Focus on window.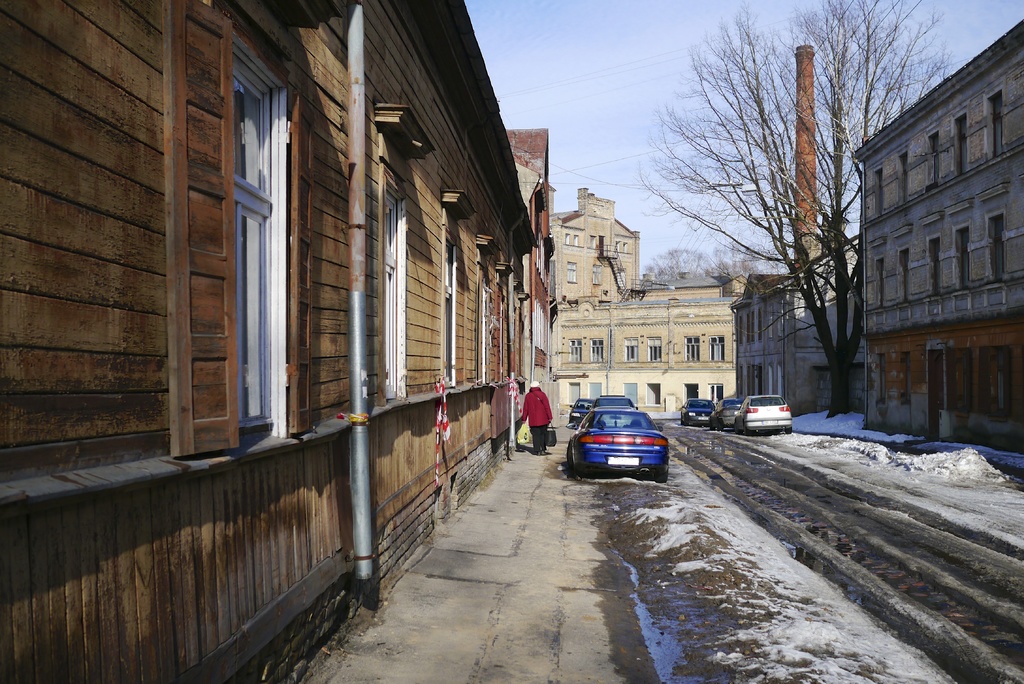
Focused at [593,263,600,287].
